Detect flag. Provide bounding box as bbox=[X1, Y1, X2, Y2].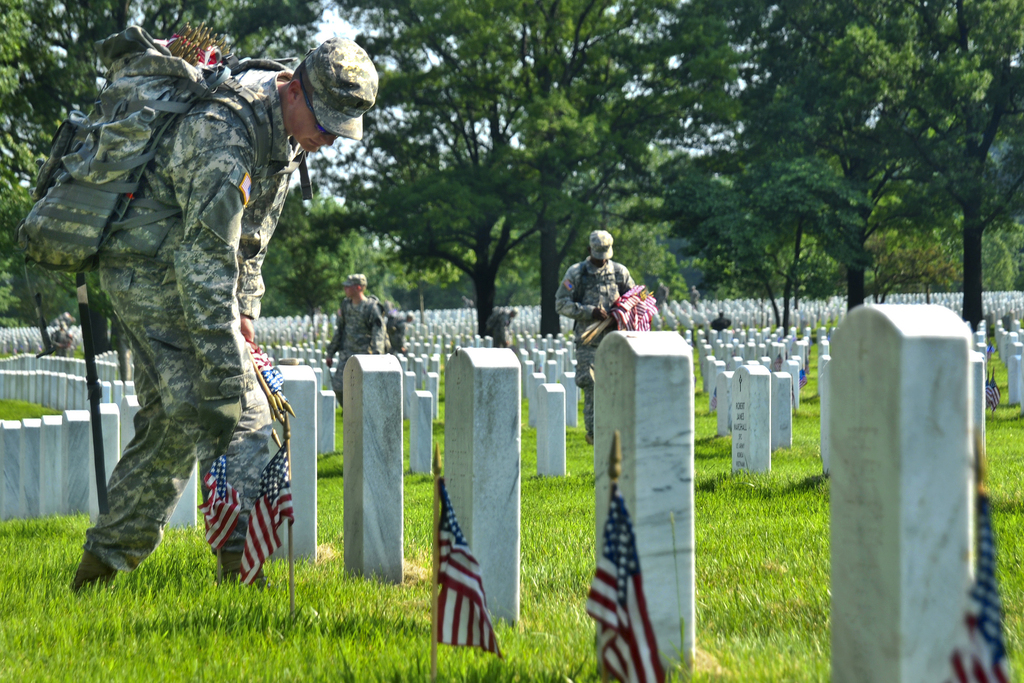
bbox=[942, 483, 1011, 682].
